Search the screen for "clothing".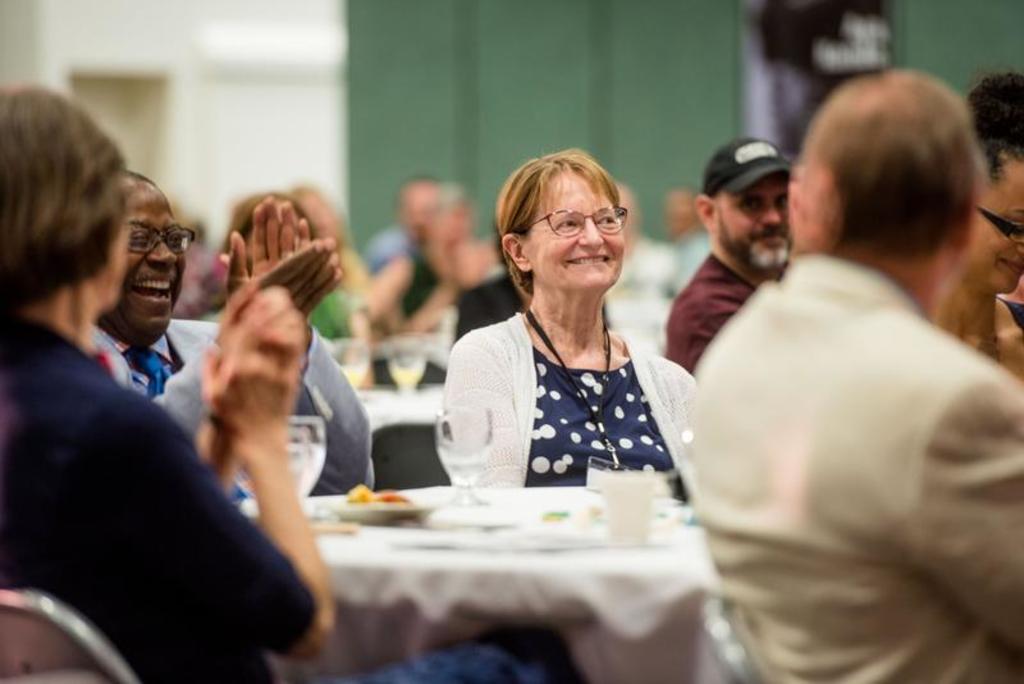
Found at x1=436 y1=309 x2=695 y2=497.
